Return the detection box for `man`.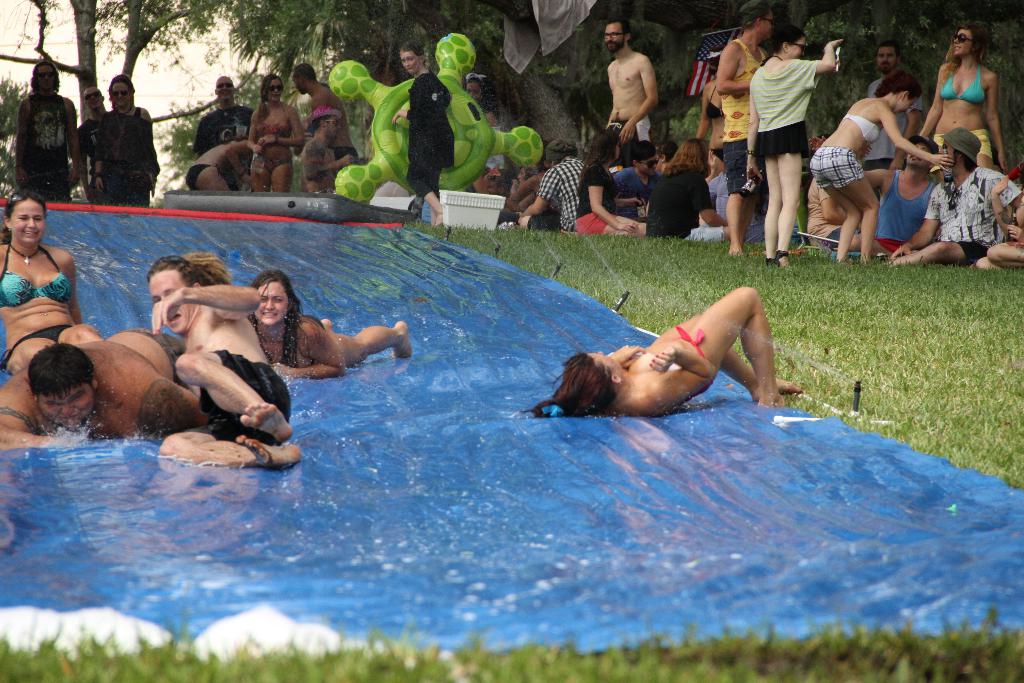
x1=605 y1=17 x2=662 y2=171.
